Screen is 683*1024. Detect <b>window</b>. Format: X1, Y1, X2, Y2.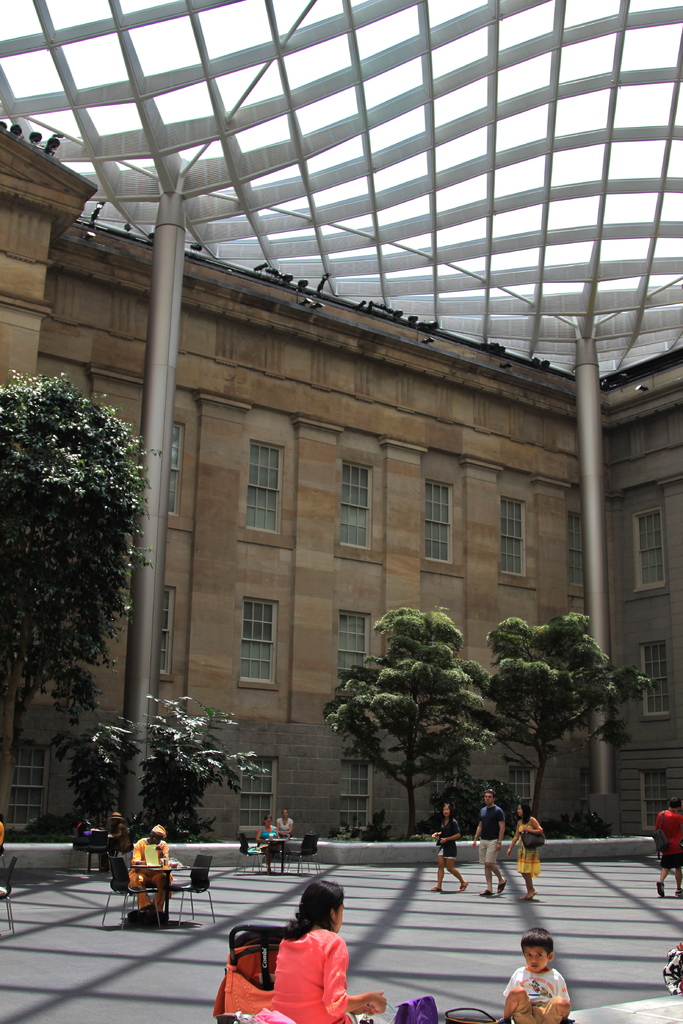
422, 479, 451, 563.
